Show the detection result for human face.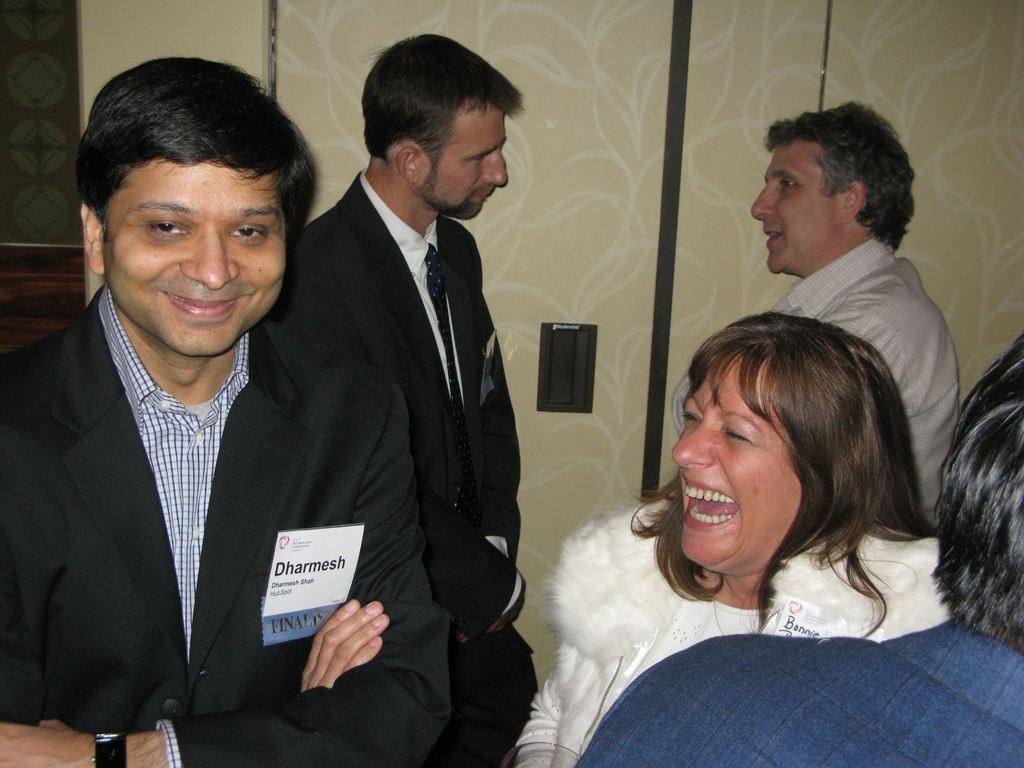
rect(670, 349, 803, 564).
